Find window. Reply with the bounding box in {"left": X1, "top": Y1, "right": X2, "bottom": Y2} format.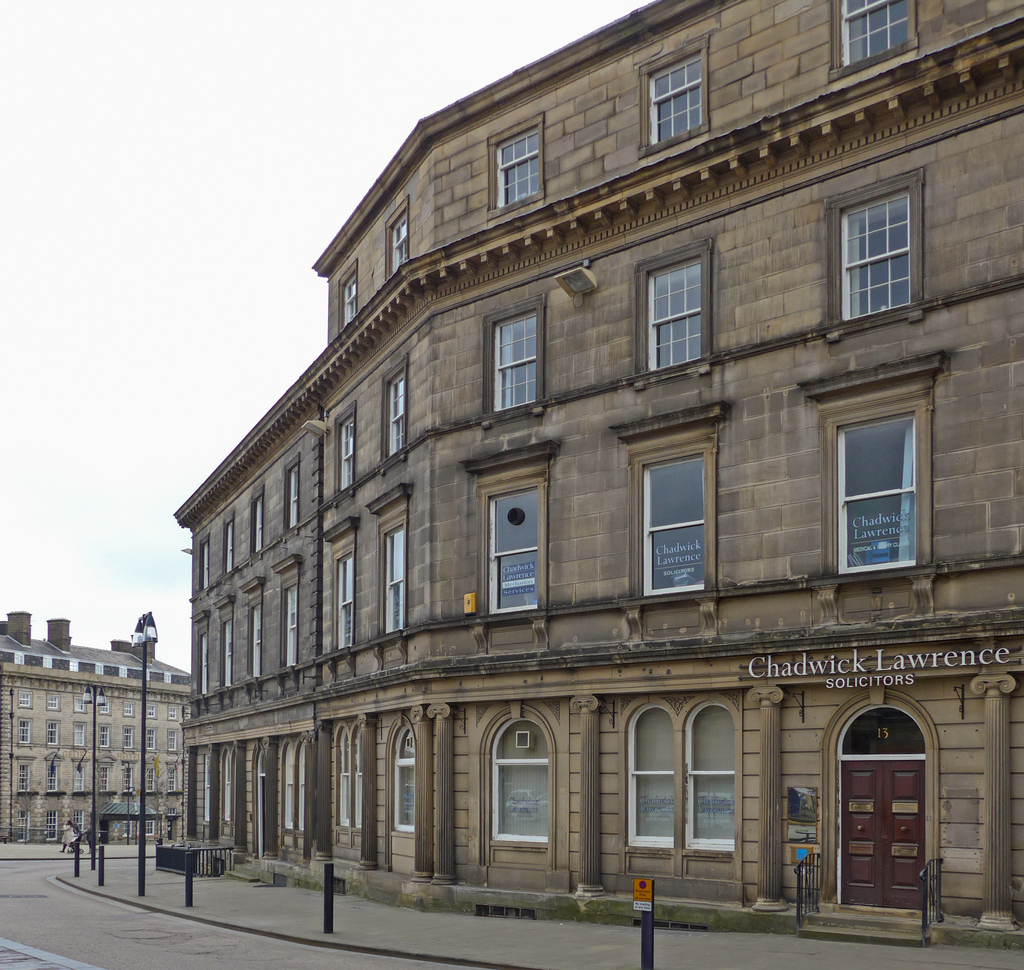
{"left": 378, "top": 200, "right": 413, "bottom": 294}.
